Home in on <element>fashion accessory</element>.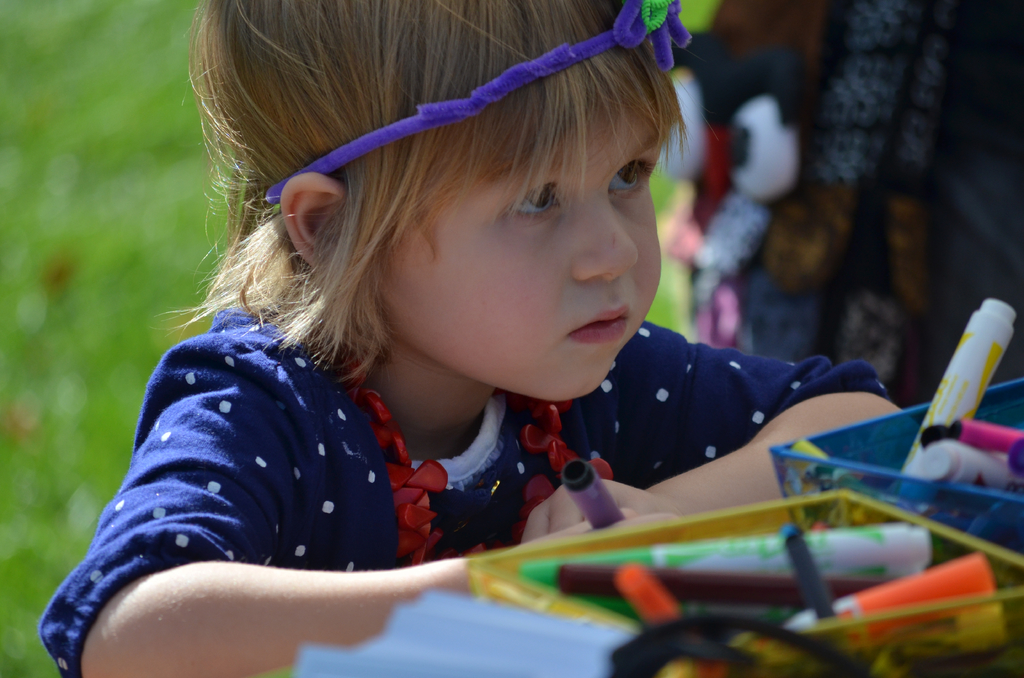
Homed in at [259,0,691,212].
